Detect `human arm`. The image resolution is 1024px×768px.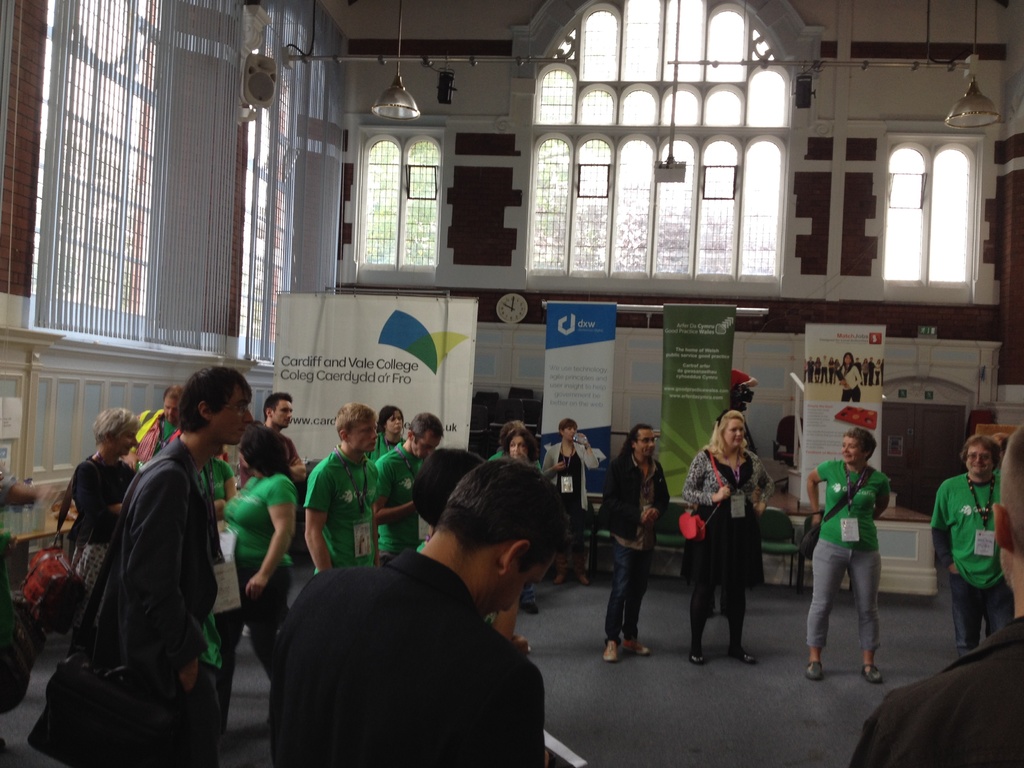
<bbox>300, 467, 335, 574</bbox>.
